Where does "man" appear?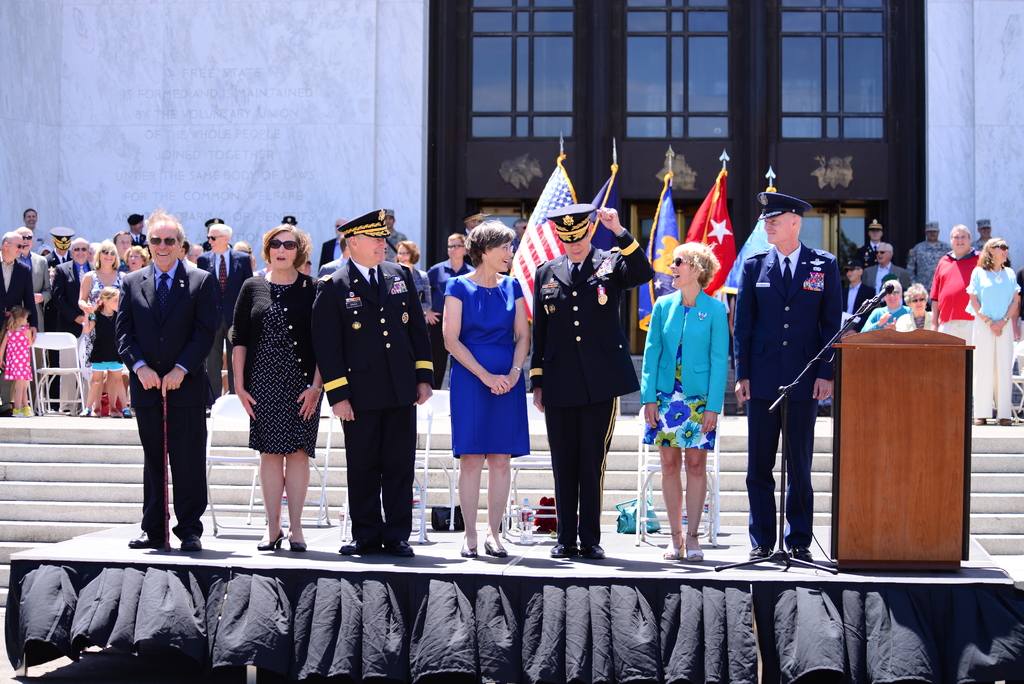
Appears at locate(126, 215, 150, 244).
